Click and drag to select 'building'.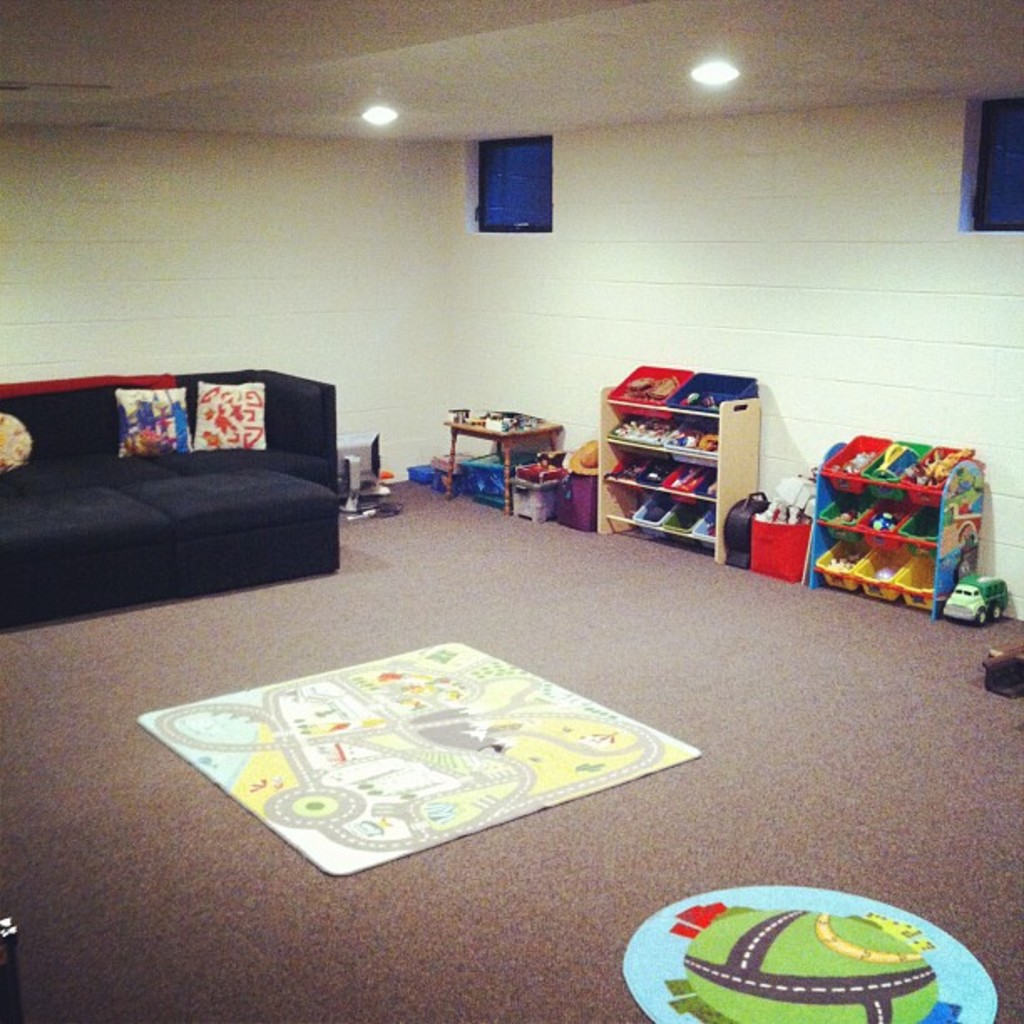
Selection: crop(0, 0, 1022, 1022).
